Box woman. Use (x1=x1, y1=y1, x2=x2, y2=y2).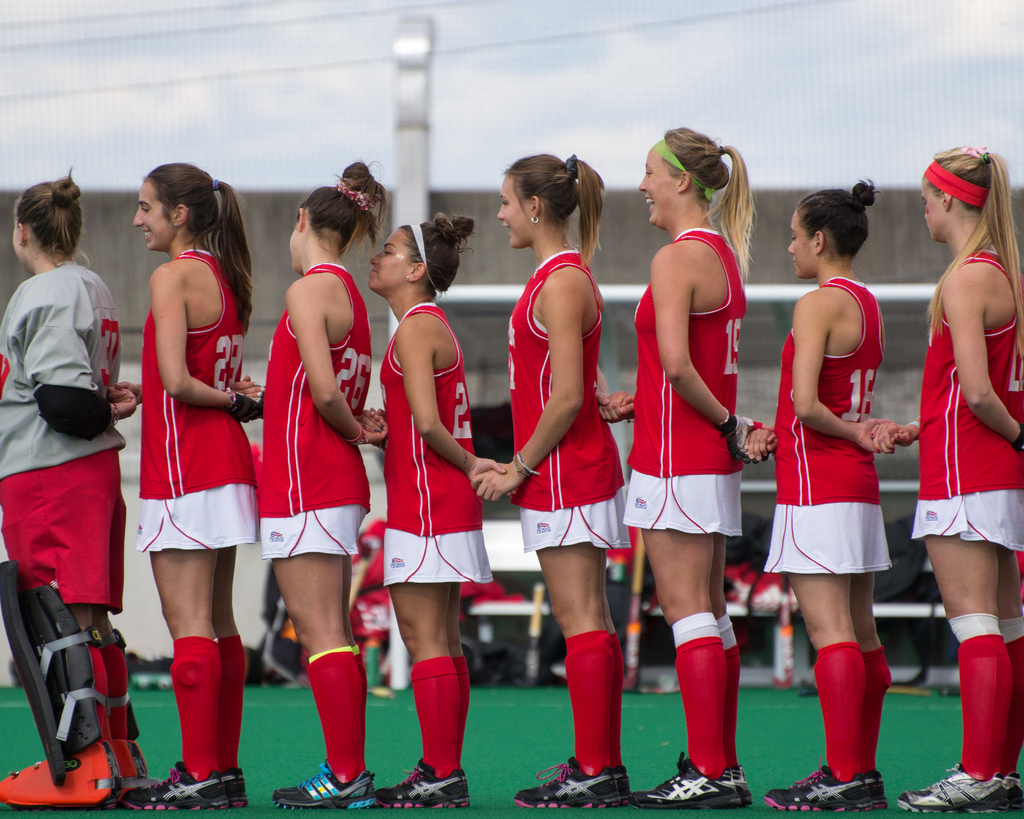
(x1=883, y1=144, x2=1023, y2=815).
